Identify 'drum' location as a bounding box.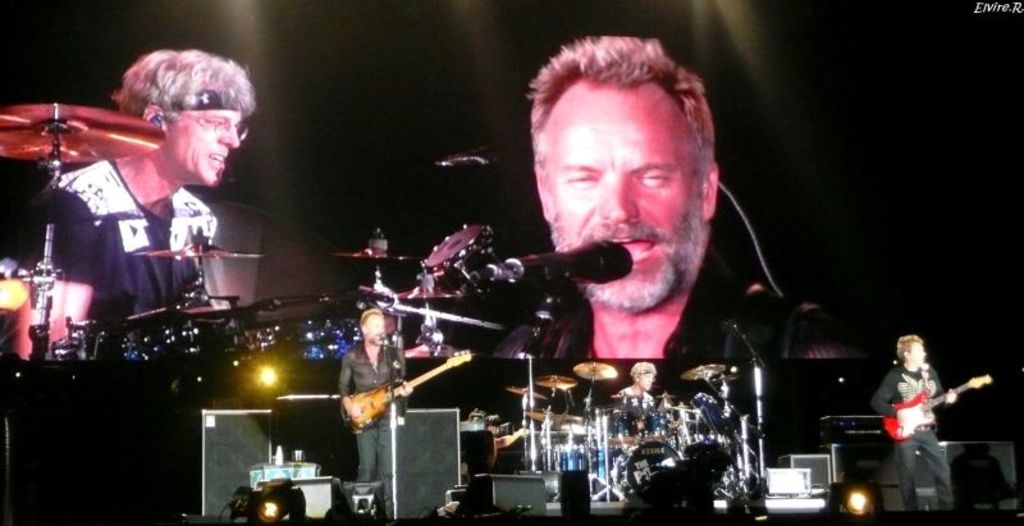
locate(593, 444, 625, 481).
